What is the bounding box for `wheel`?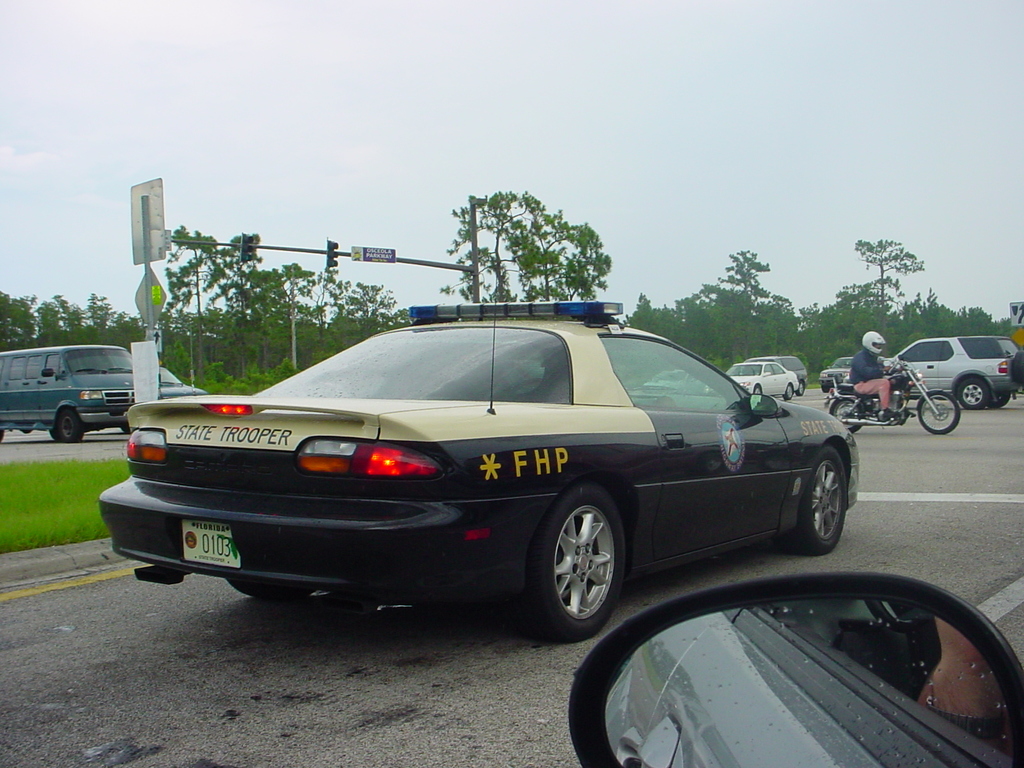
select_region(984, 391, 1007, 407).
